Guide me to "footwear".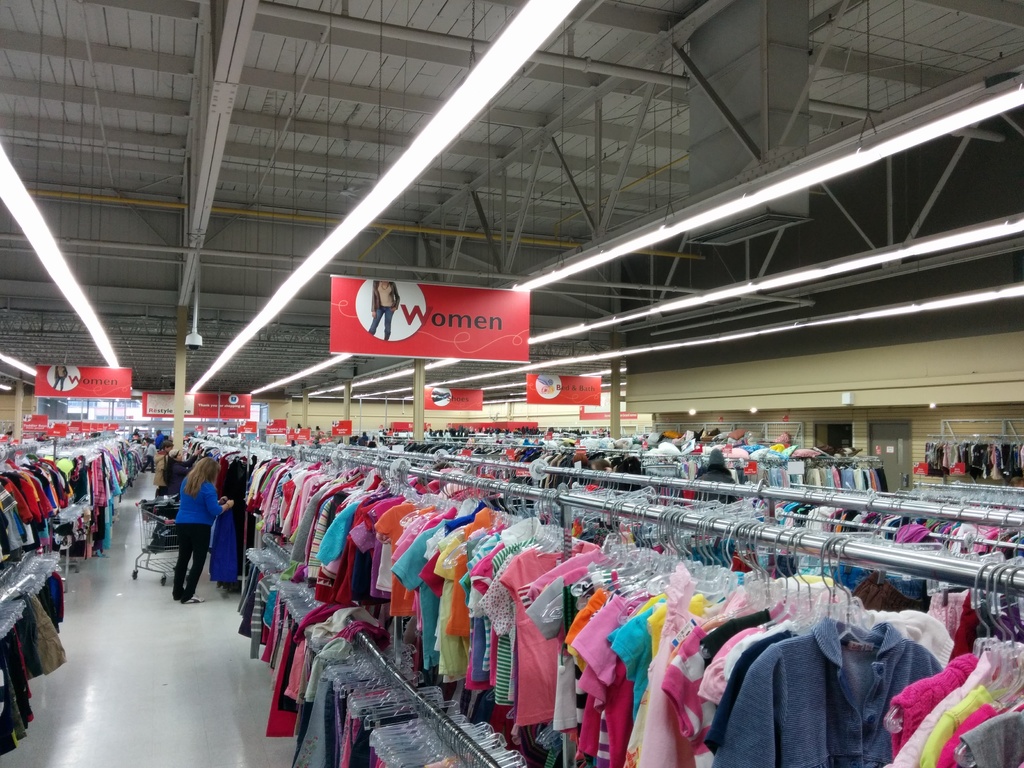
Guidance: bbox(184, 600, 205, 602).
